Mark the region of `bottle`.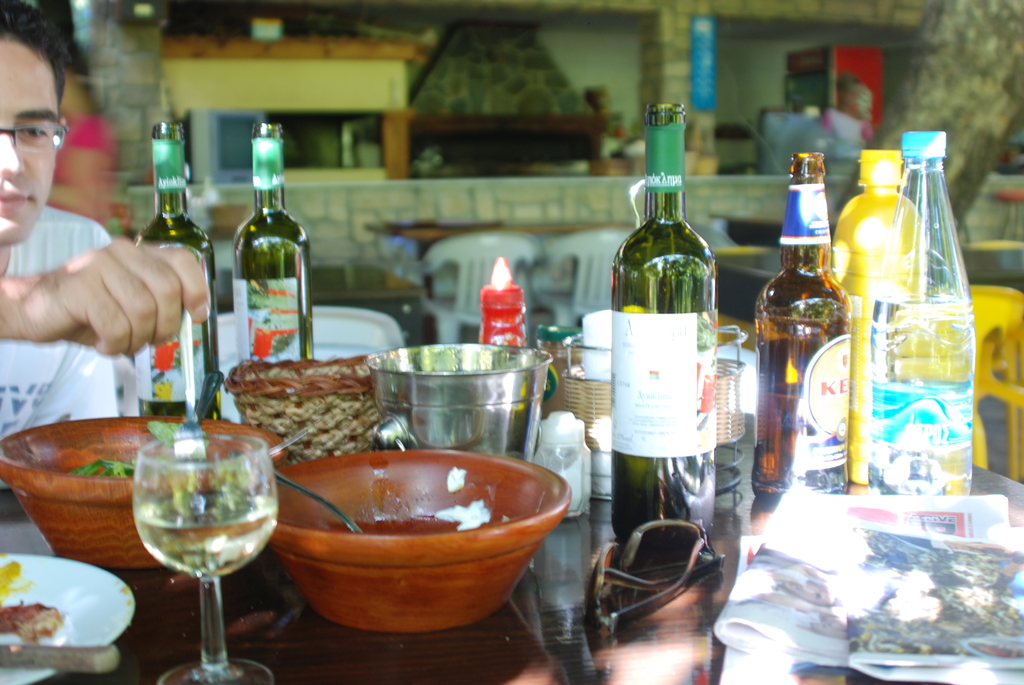
Region: [131, 121, 221, 415].
